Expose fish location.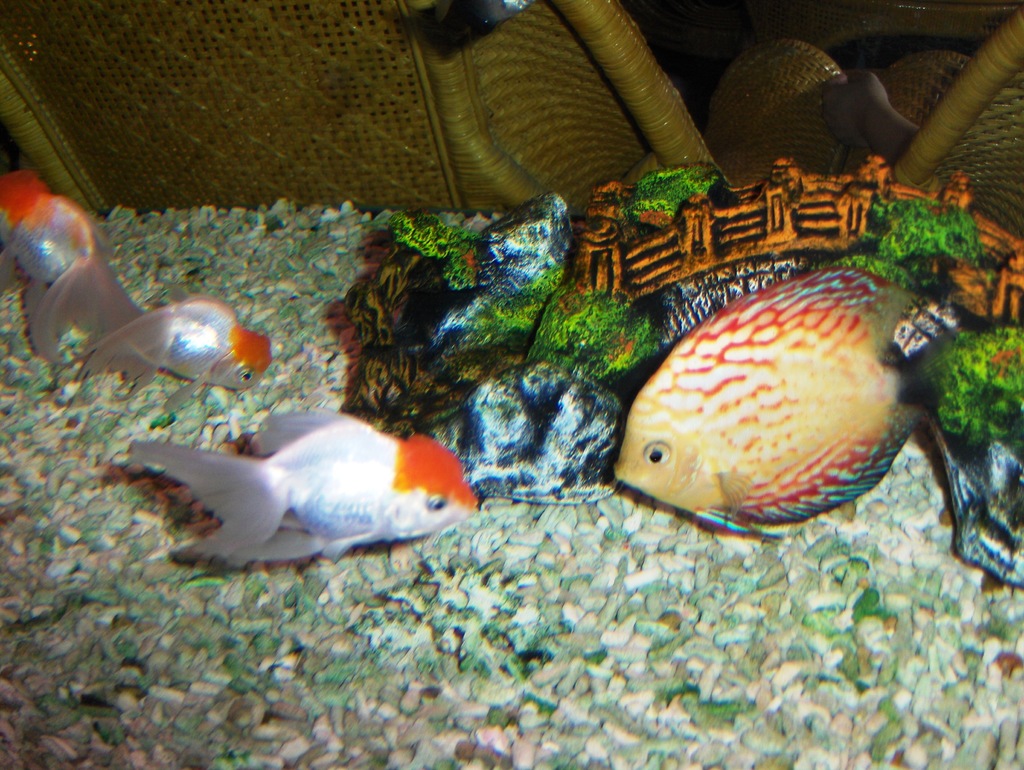
Exposed at [left=119, top=403, right=485, bottom=570].
